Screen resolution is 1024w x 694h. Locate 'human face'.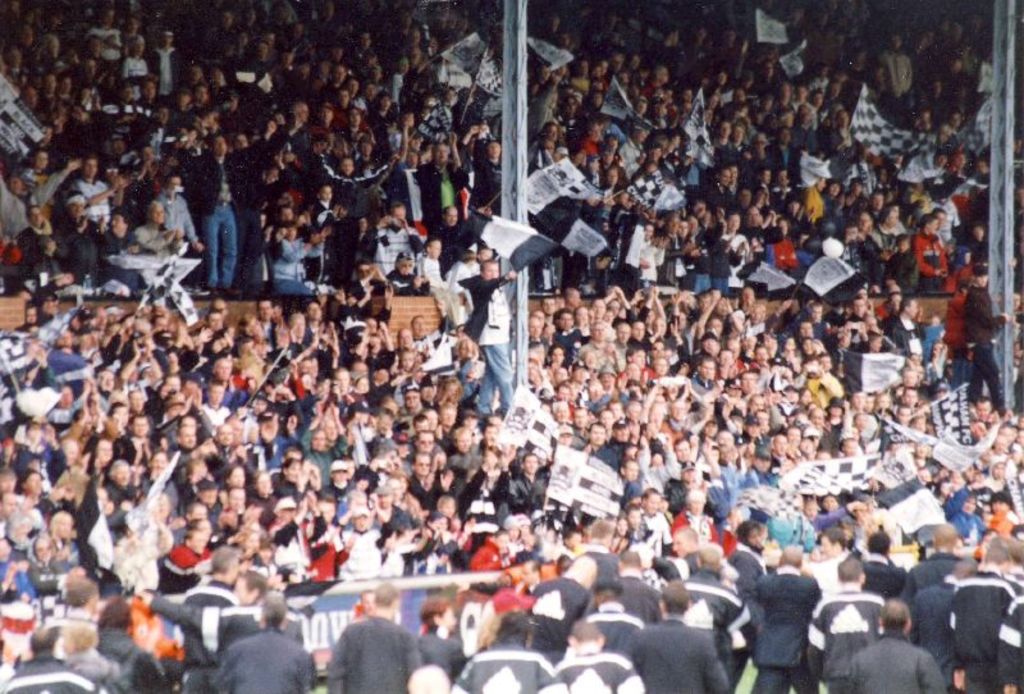
Rect(718, 429, 731, 440).
